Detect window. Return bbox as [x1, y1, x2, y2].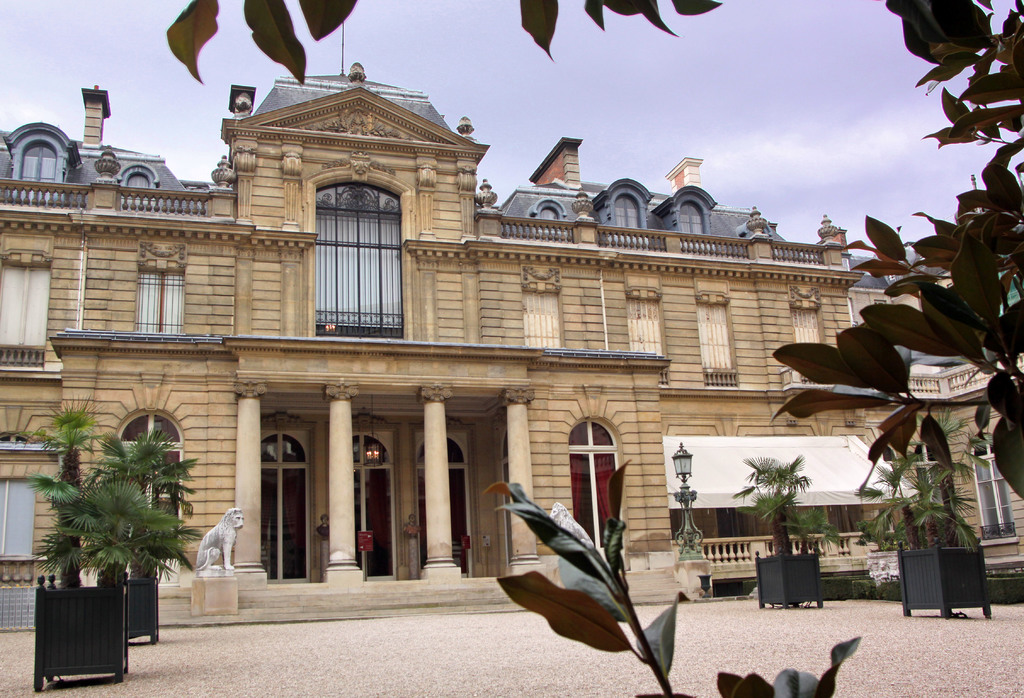
[531, 280, 575, 343].
